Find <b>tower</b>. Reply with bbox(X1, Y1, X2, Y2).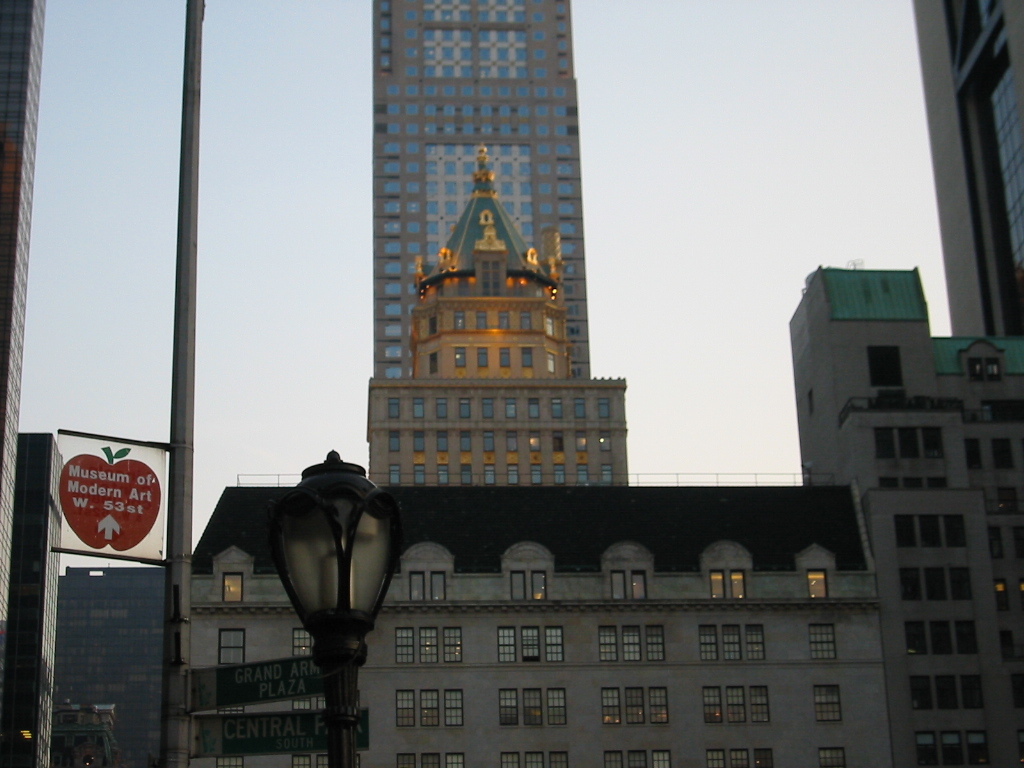
bbox(341, 14, 637, 541).
